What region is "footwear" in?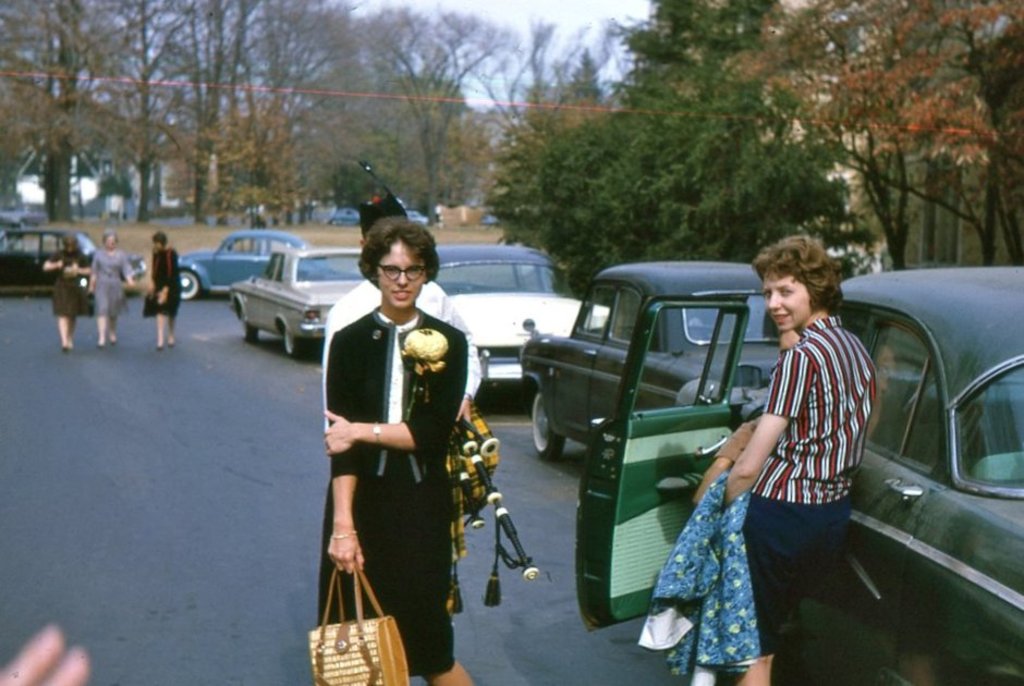
bbox=[151, 340, 163, 353].
